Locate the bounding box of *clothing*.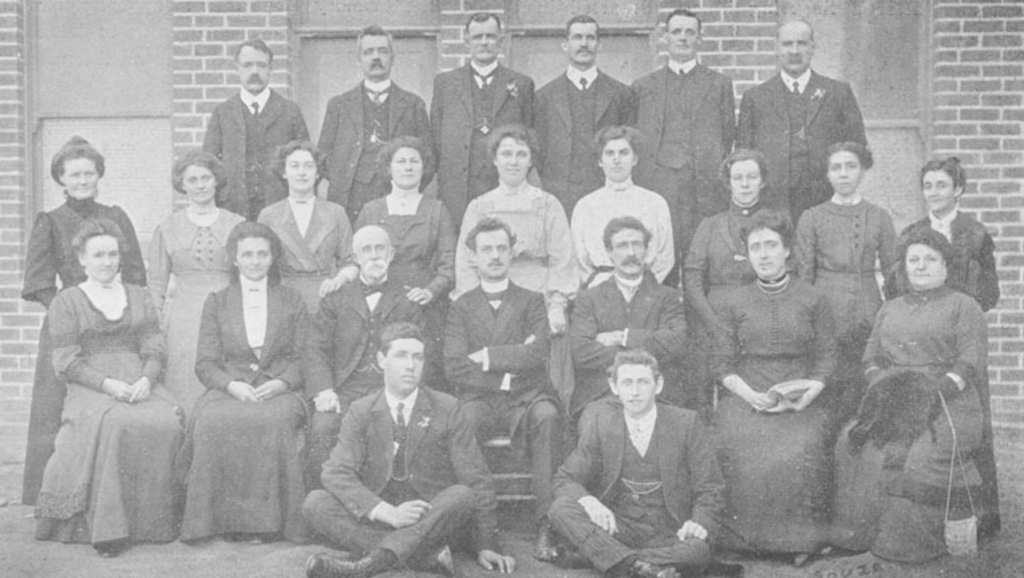
Bounding box: {"left": 735, "top": 70, "right": 871, "bottom": 225}.
